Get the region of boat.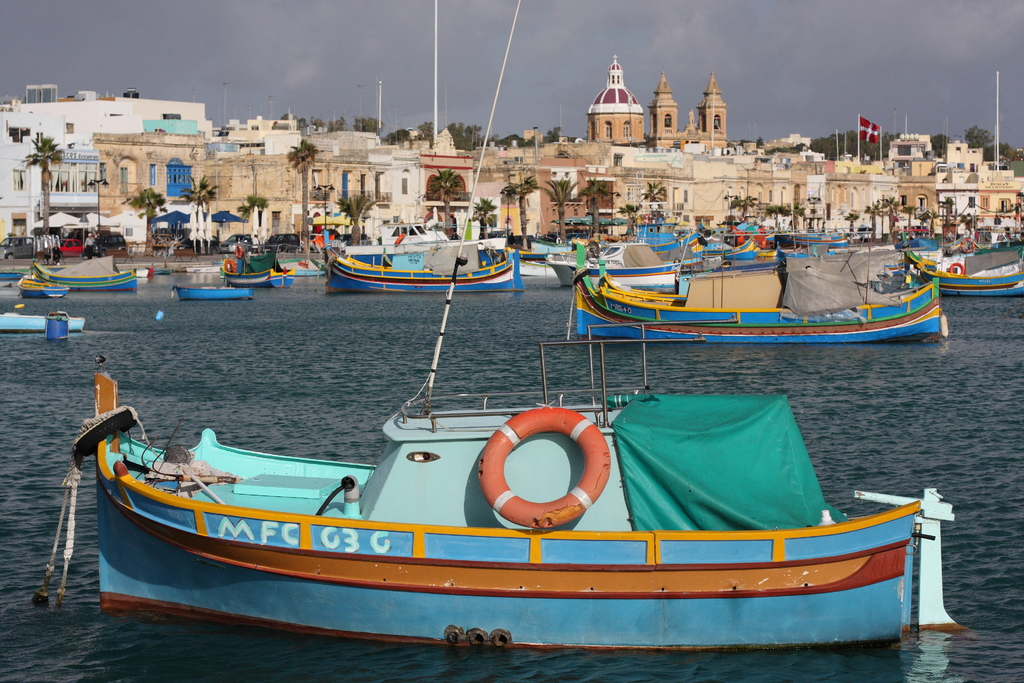
Rect(925, 249, 1023, 296).
